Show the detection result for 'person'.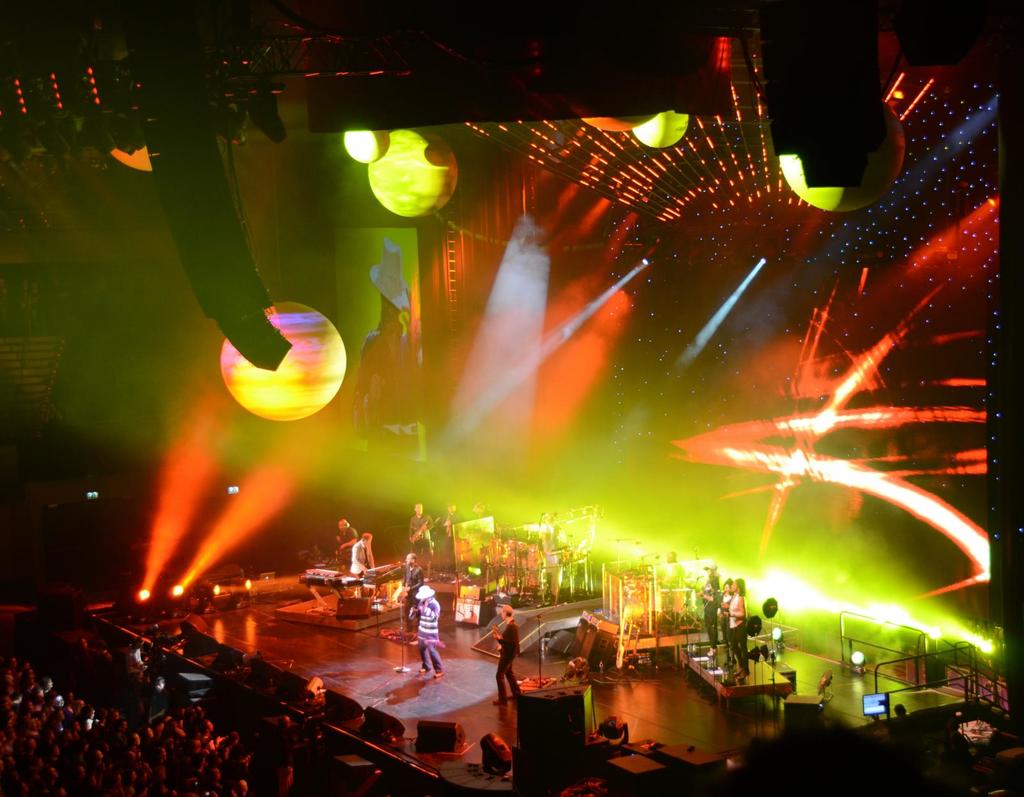
(x1=405, y1=504, x2=434, y2=562).
